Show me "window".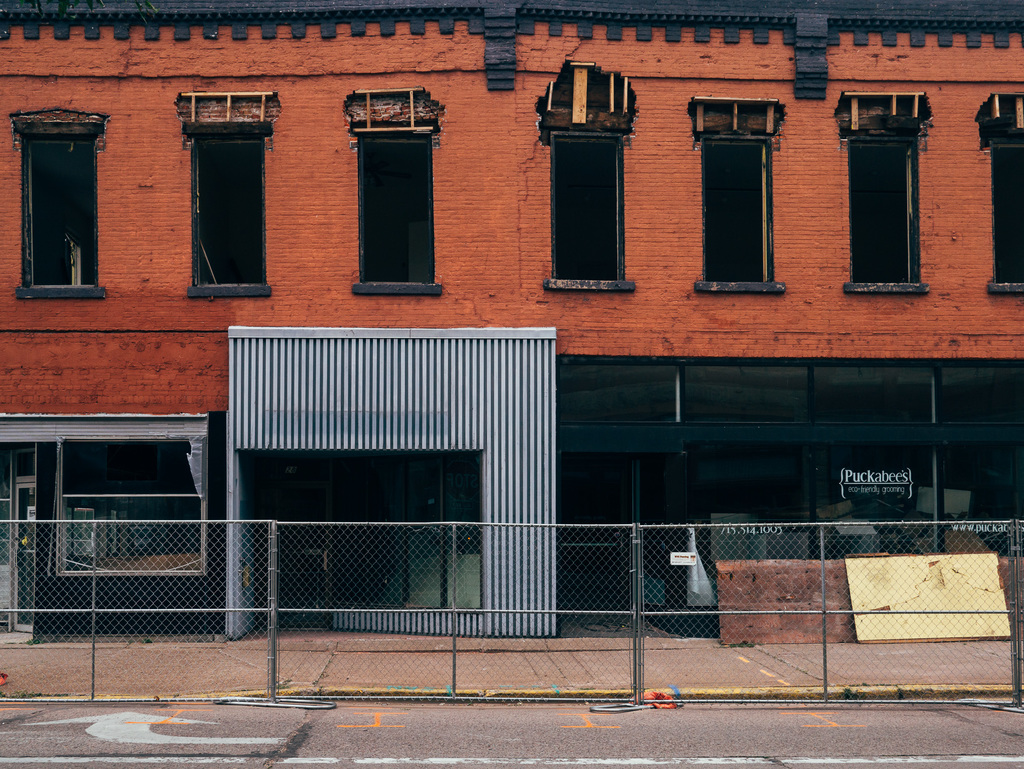
"window" is here: 190 130 272 286.
